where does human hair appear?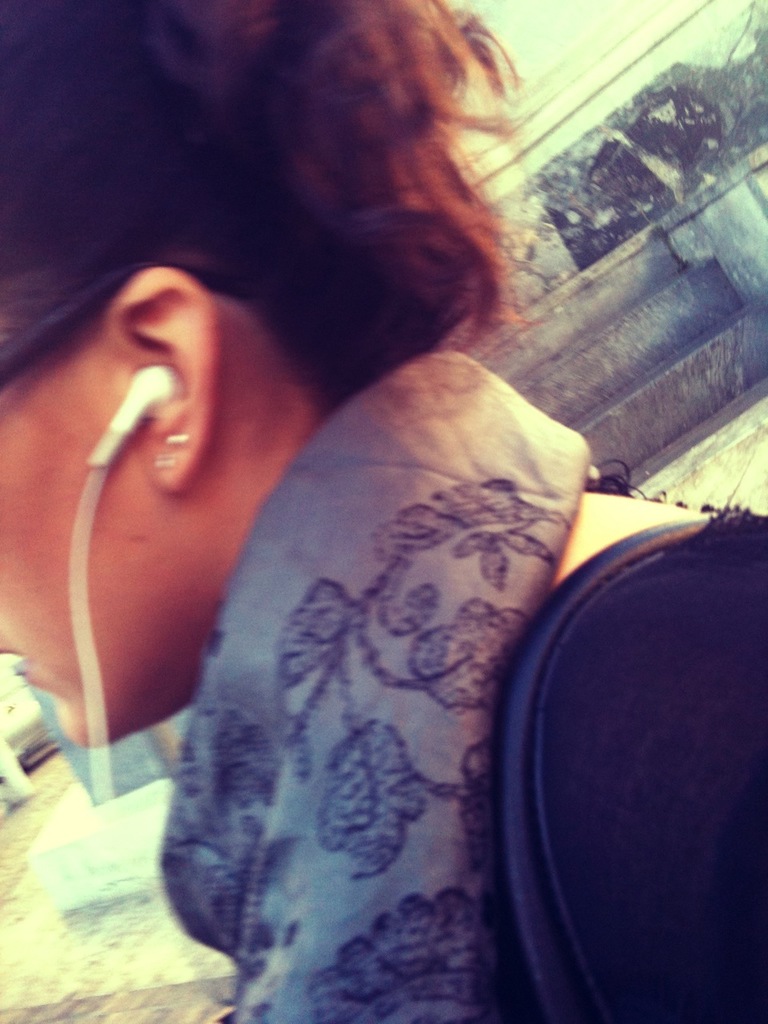
Appears at (23,0,544,445).
